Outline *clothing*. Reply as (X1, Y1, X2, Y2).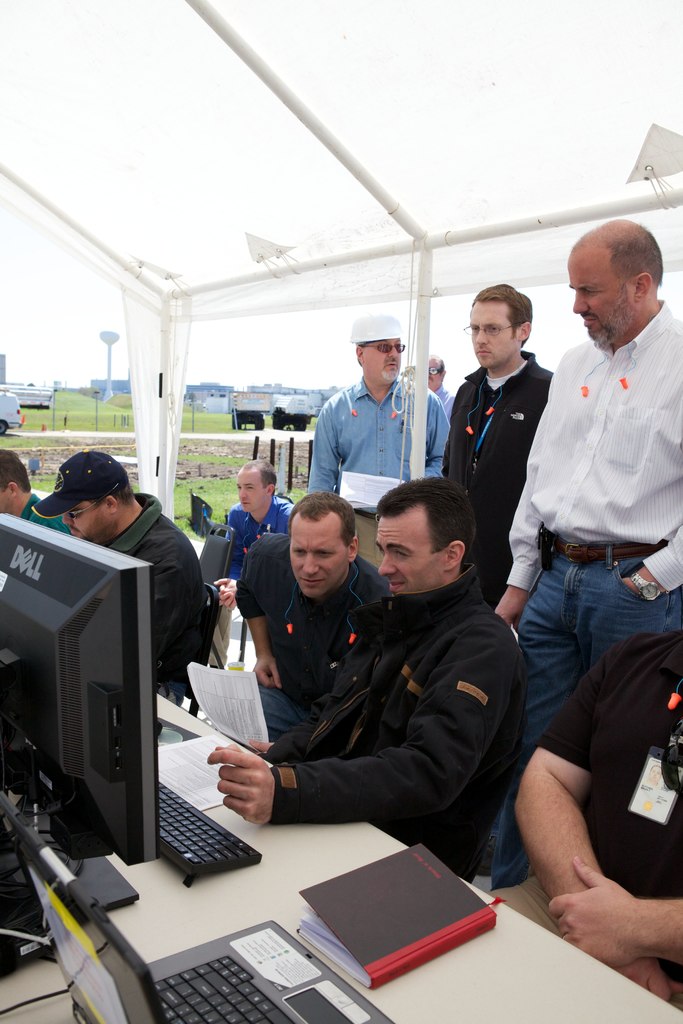
(531, 623, 682, 1017).
